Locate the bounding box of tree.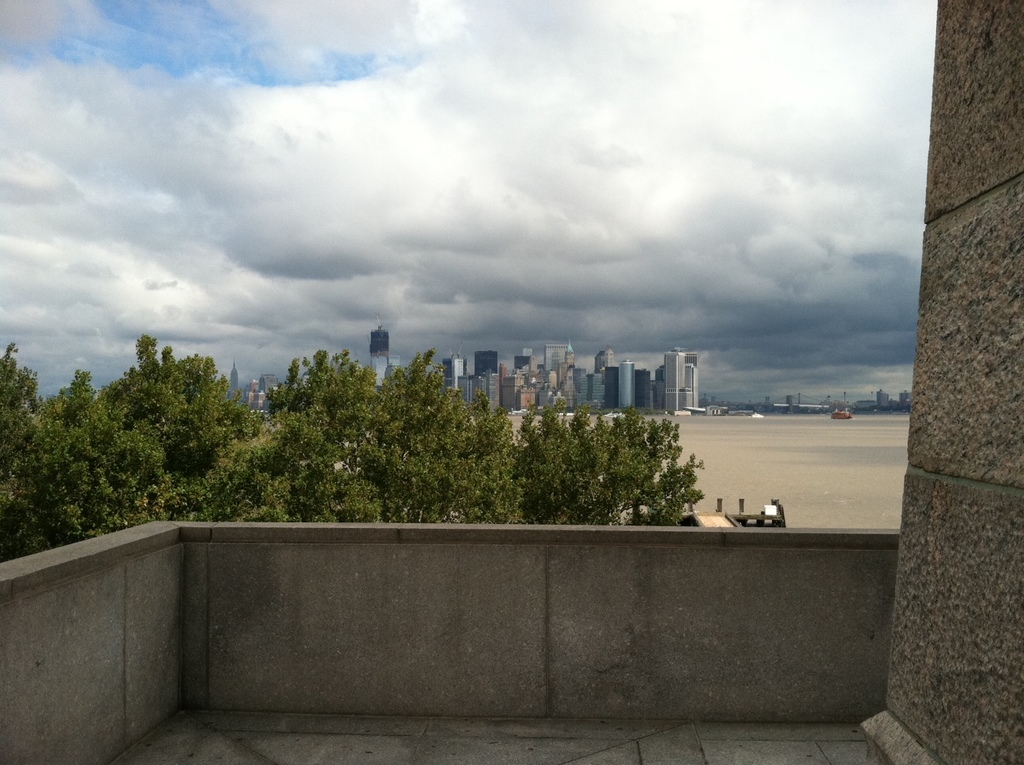
Bounding box: box(0, 325, 703, 557).
